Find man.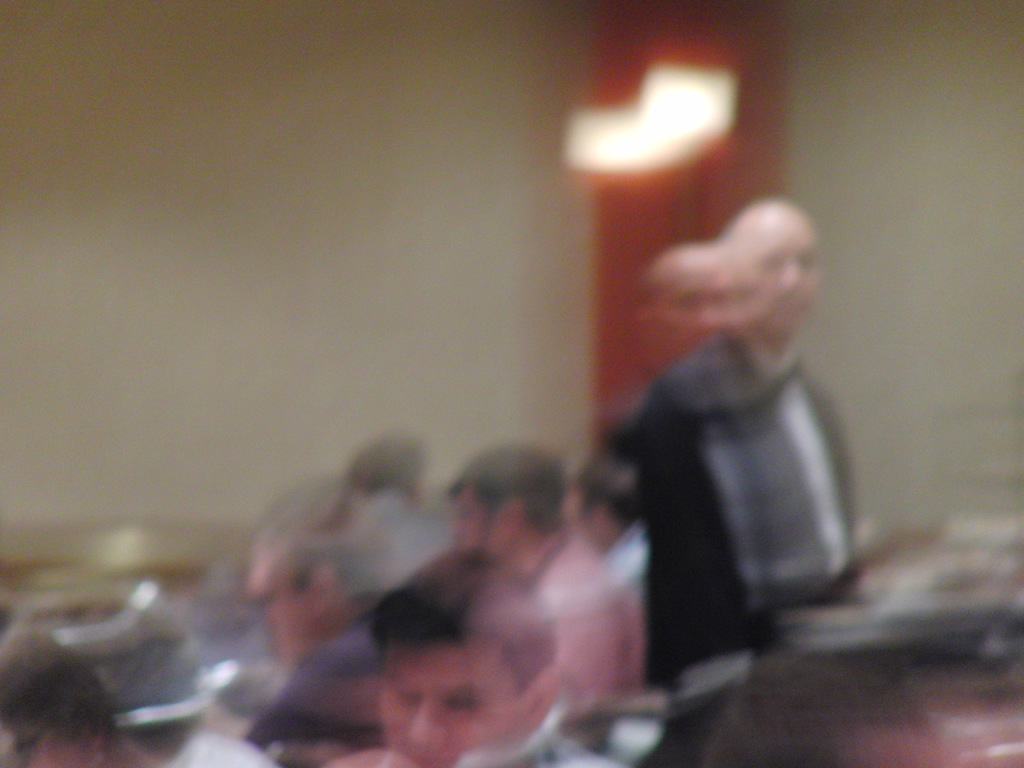
<bbox>573, 467, 648, 582</bbox>.
